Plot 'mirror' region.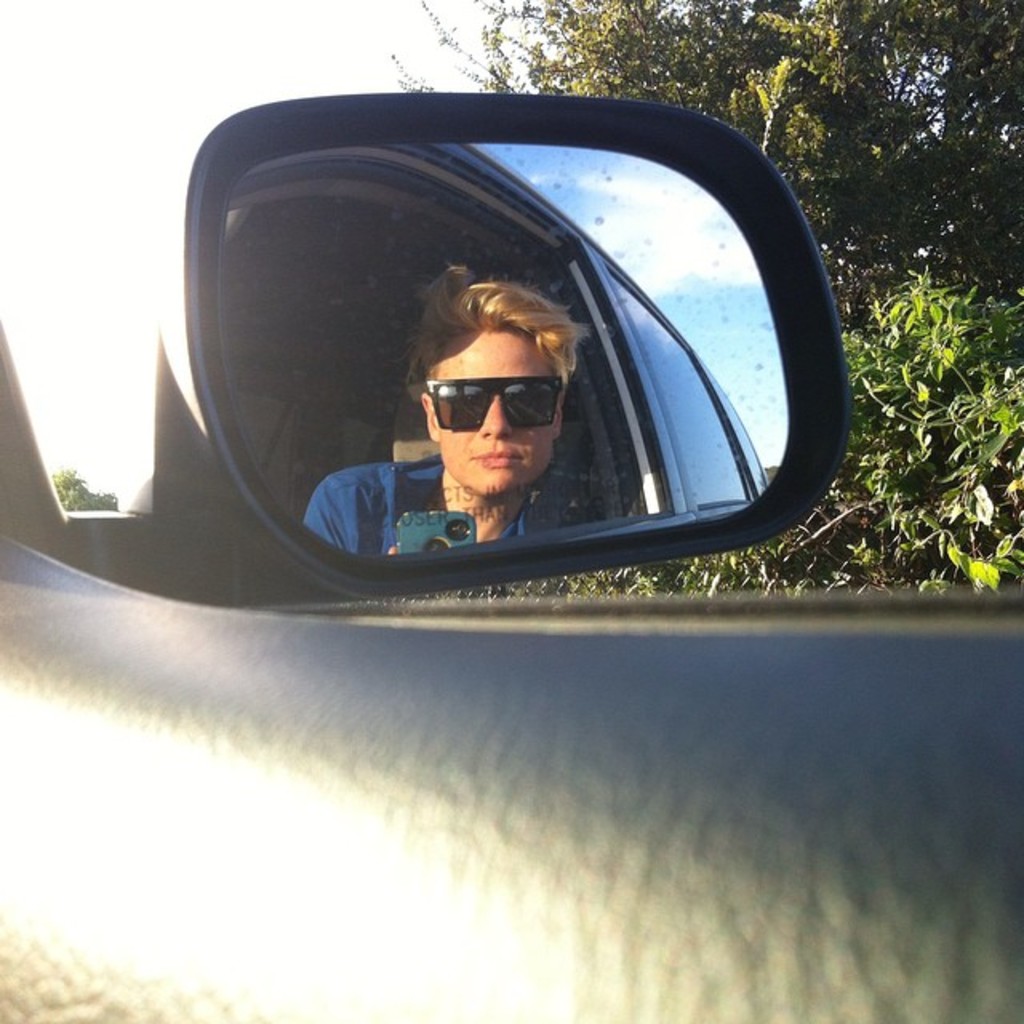
Plotted at {"left": 218, "top": 141, "right": 784, "bottom": 560}.
